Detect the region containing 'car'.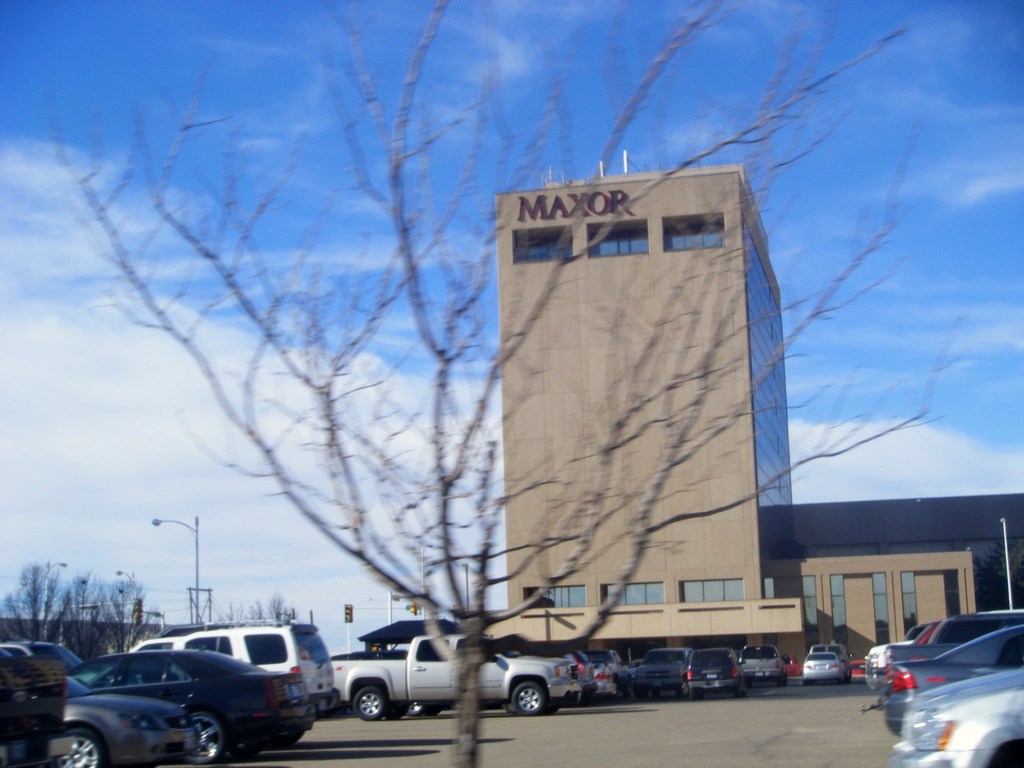
[879,610,1023,668].
